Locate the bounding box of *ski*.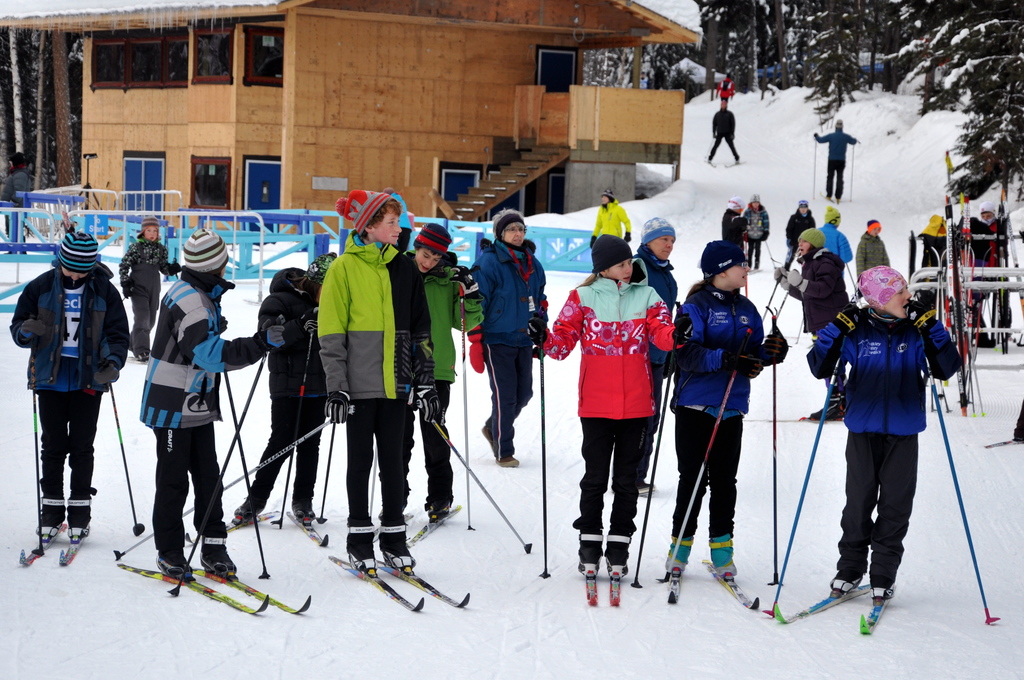
Bounding box: <region>53, 538, 87, 574</region>.
